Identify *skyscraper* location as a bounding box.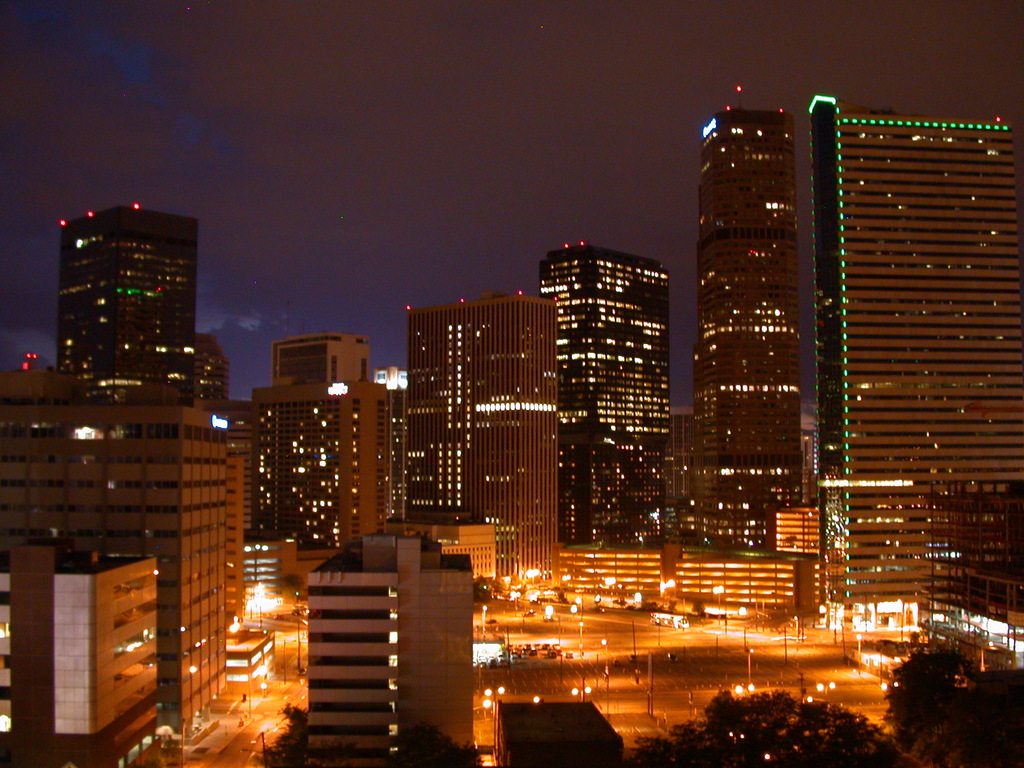
403 286 562 584.
